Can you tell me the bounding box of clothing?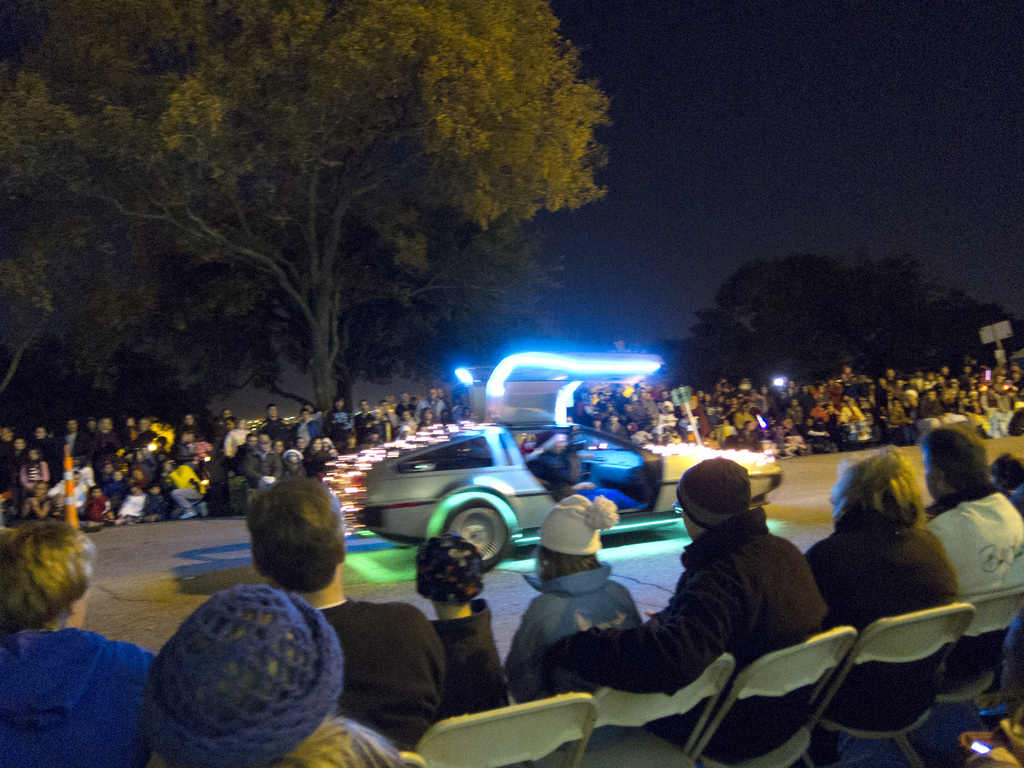
region(579, 507, 835, 760).
